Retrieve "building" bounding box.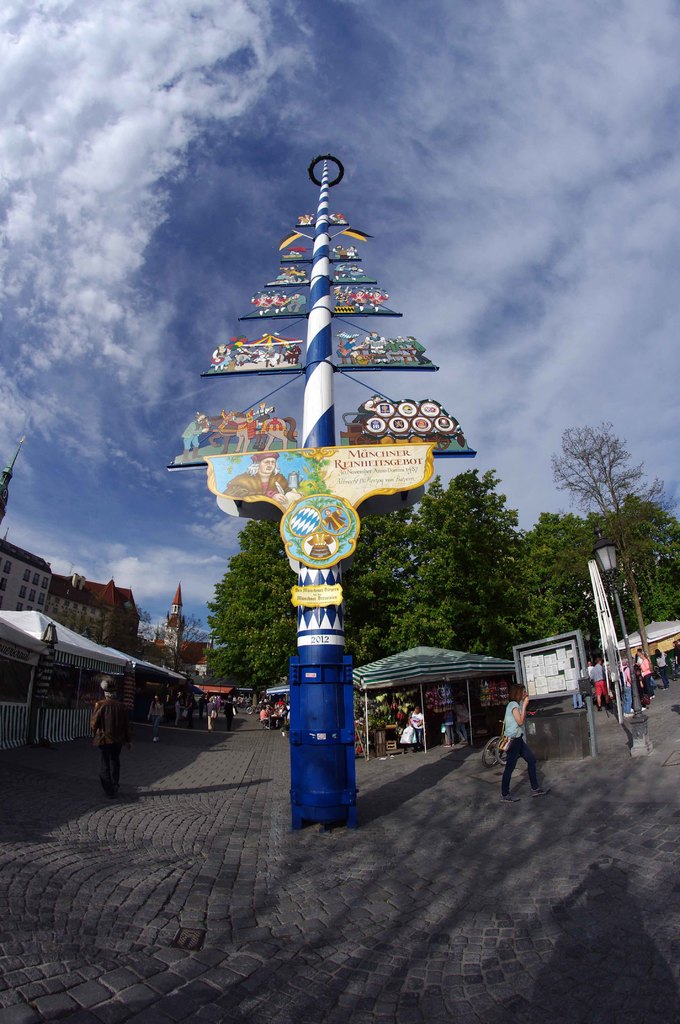
Bounding box: select_region(147, 563, 235, 691).
